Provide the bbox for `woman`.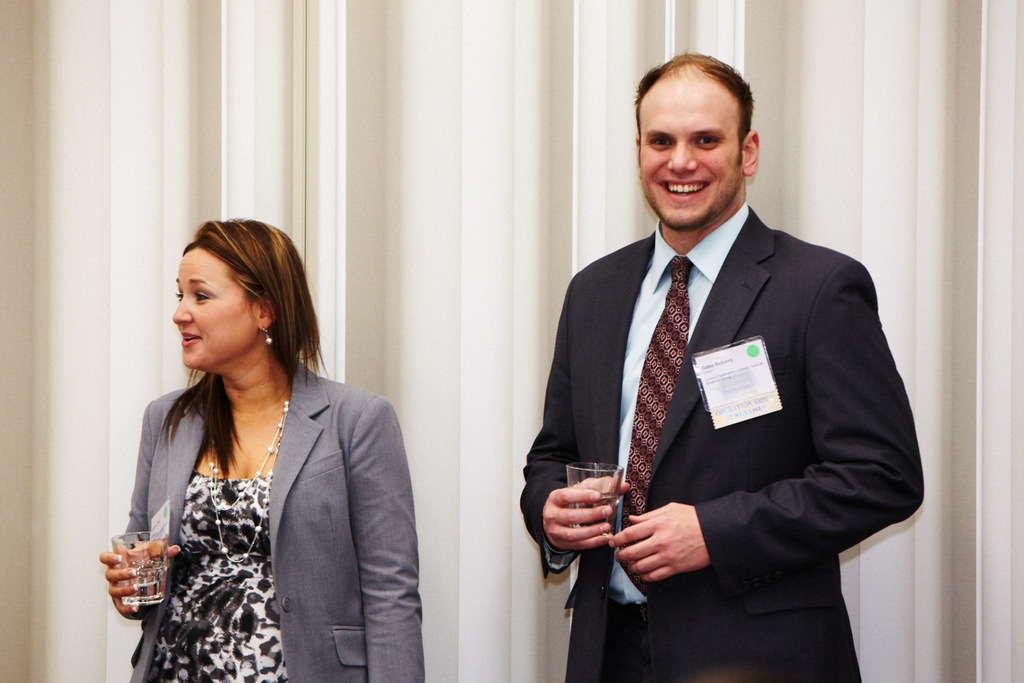
locate(97, 218, 424, 682).
